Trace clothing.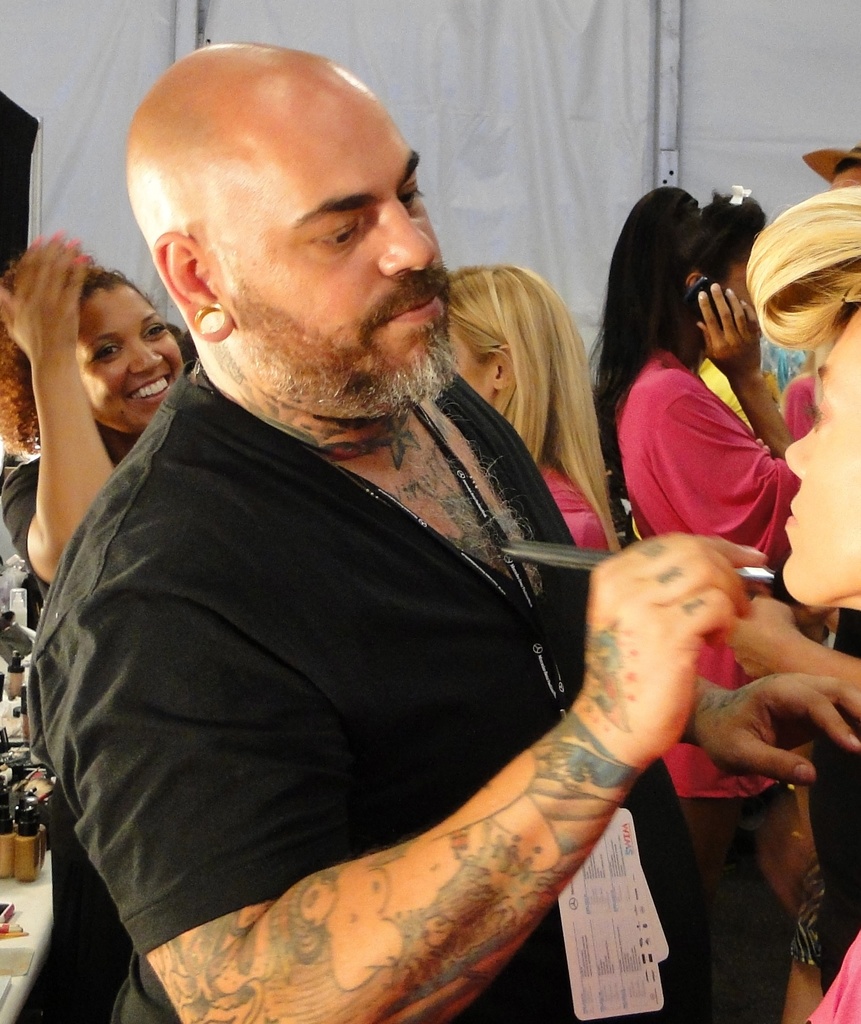
Traced to 0,426,161,1021.
